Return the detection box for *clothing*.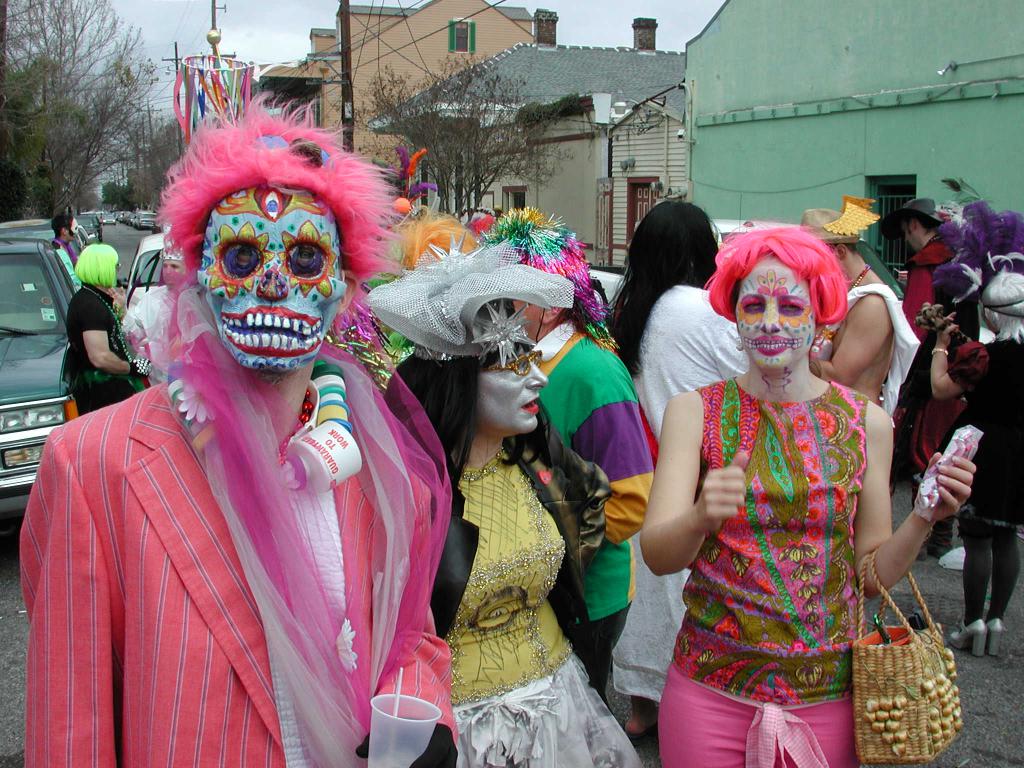
29 298 441 755.
